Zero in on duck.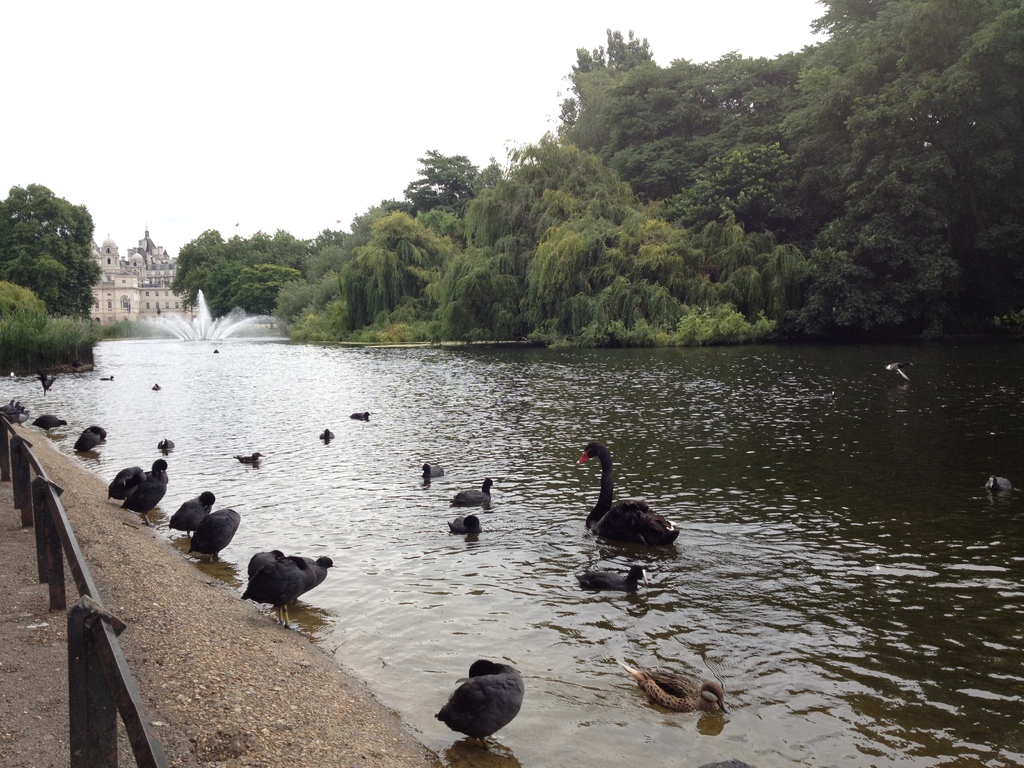
Zeroed in: box(320, 427, 333, 436).
